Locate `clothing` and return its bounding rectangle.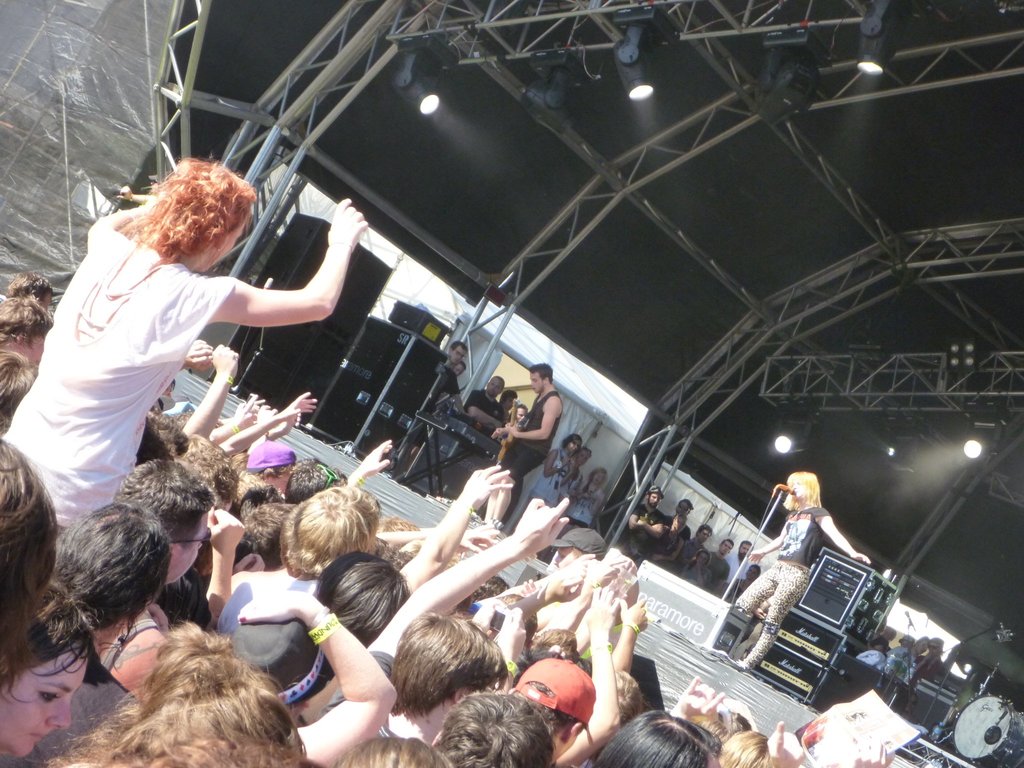
669/536/707/572.
